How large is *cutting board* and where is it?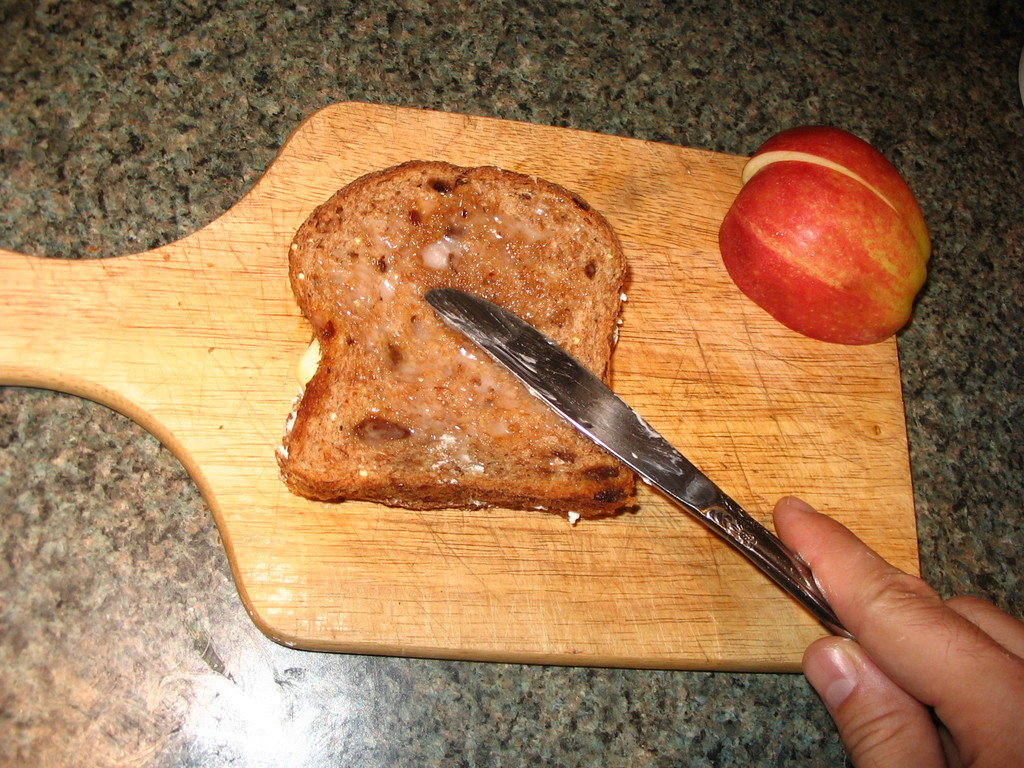
Bounding box: bbox(0, 97, 927, 673).
